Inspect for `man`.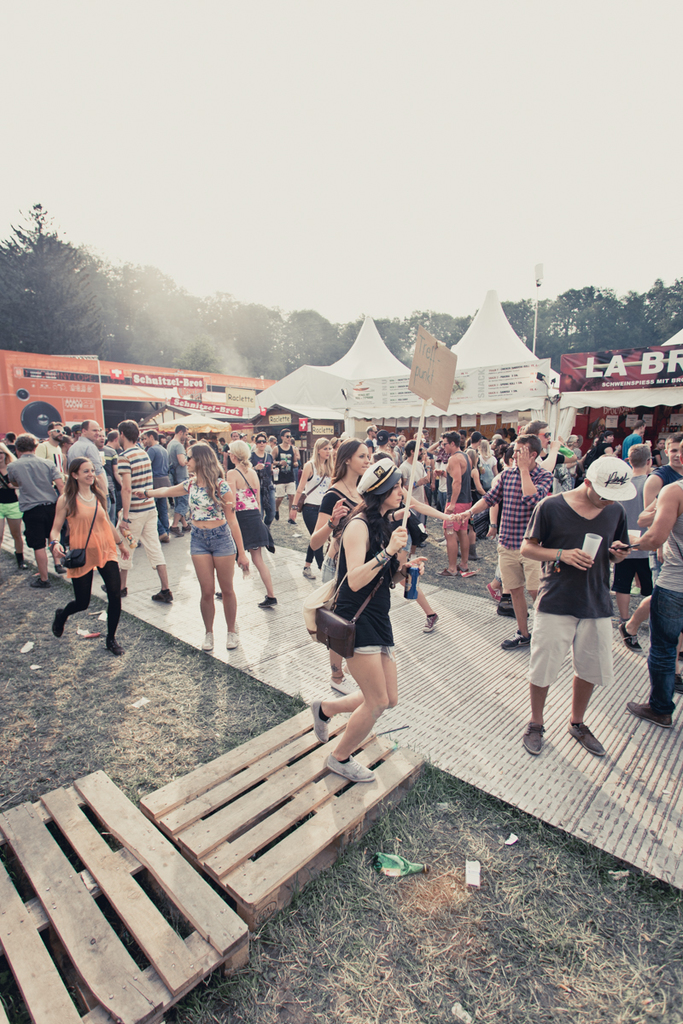
Inspection: x1=7, y1=433, x2=62, y2=591.
